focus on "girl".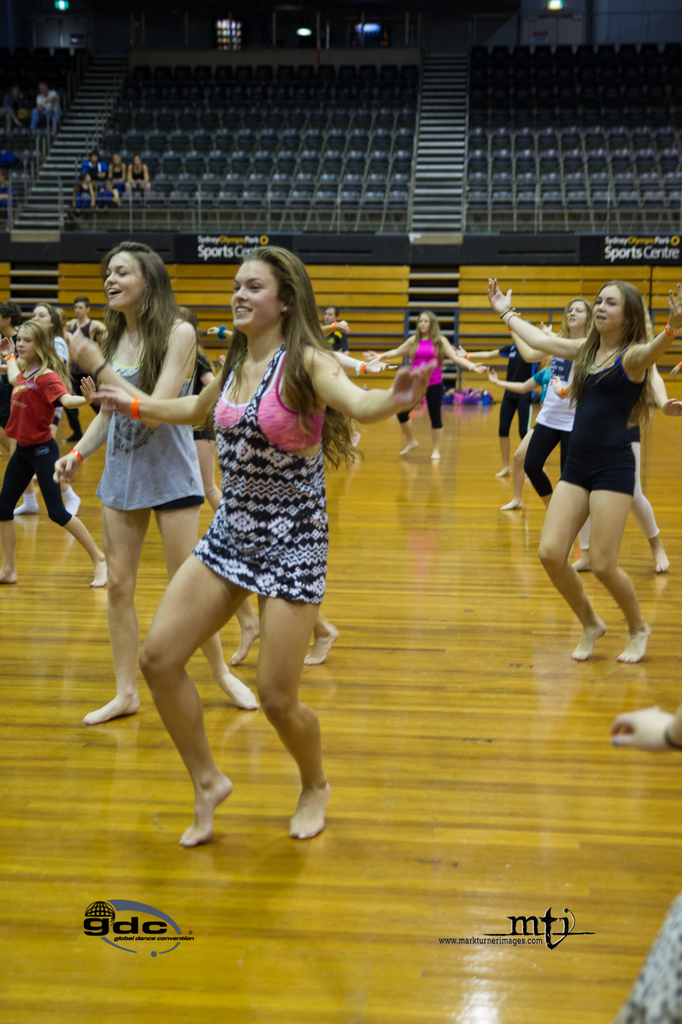
Focused at 95:248:424:851.
